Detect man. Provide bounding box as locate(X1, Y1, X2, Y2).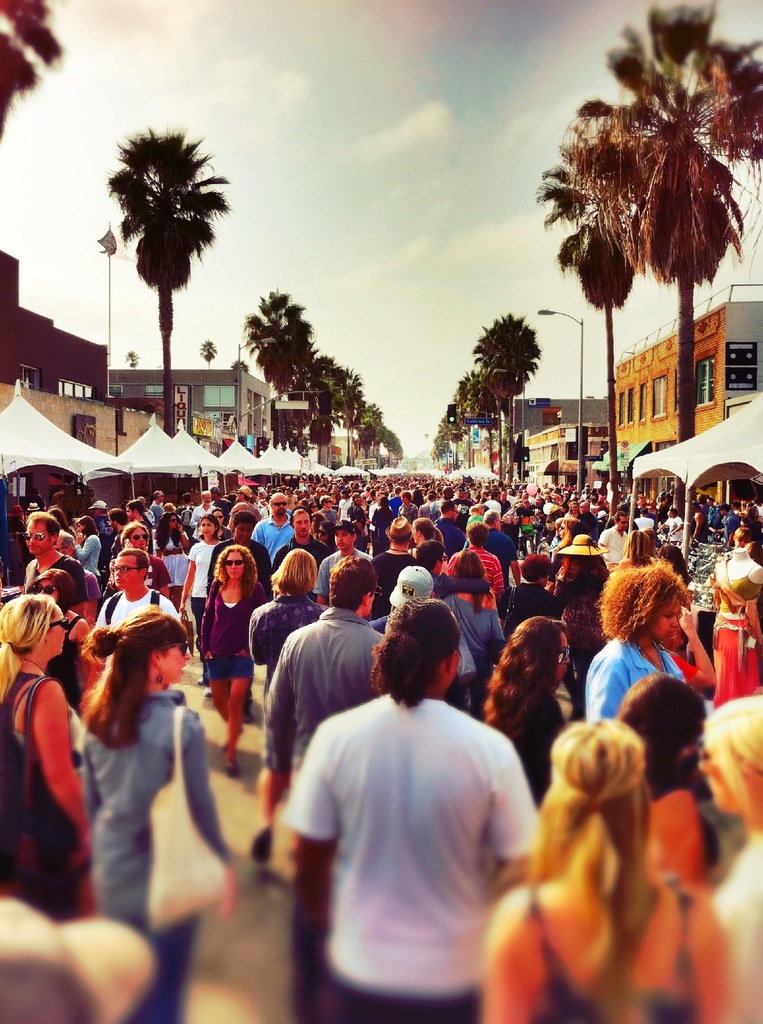
locate(311, 518, 371, 609).
